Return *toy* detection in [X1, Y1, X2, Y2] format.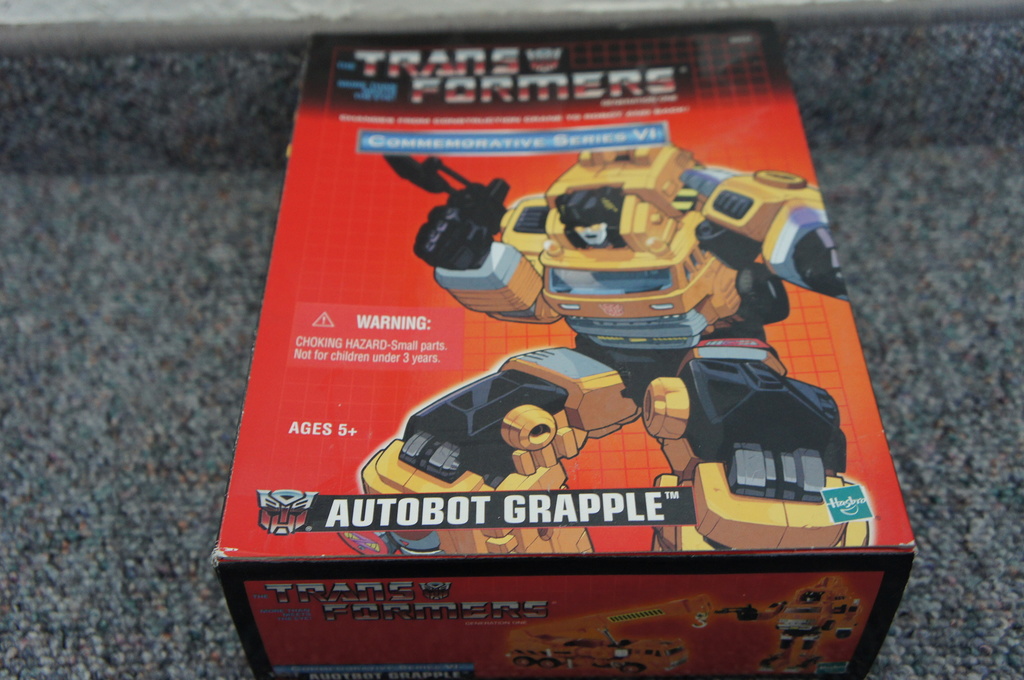
[337, 100, 860, 563].
